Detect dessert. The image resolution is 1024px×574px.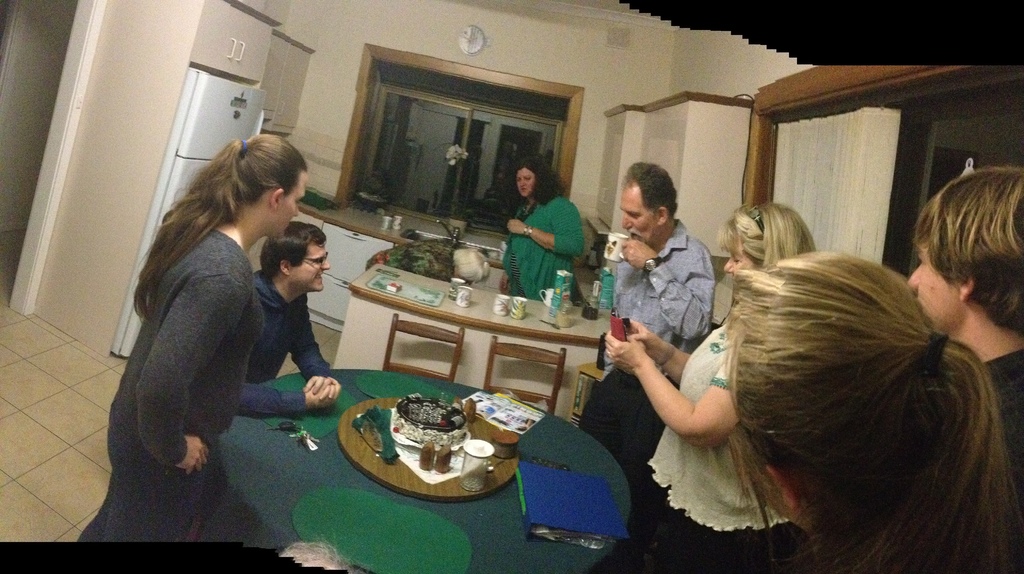
box(400, 383, 475, 432).
